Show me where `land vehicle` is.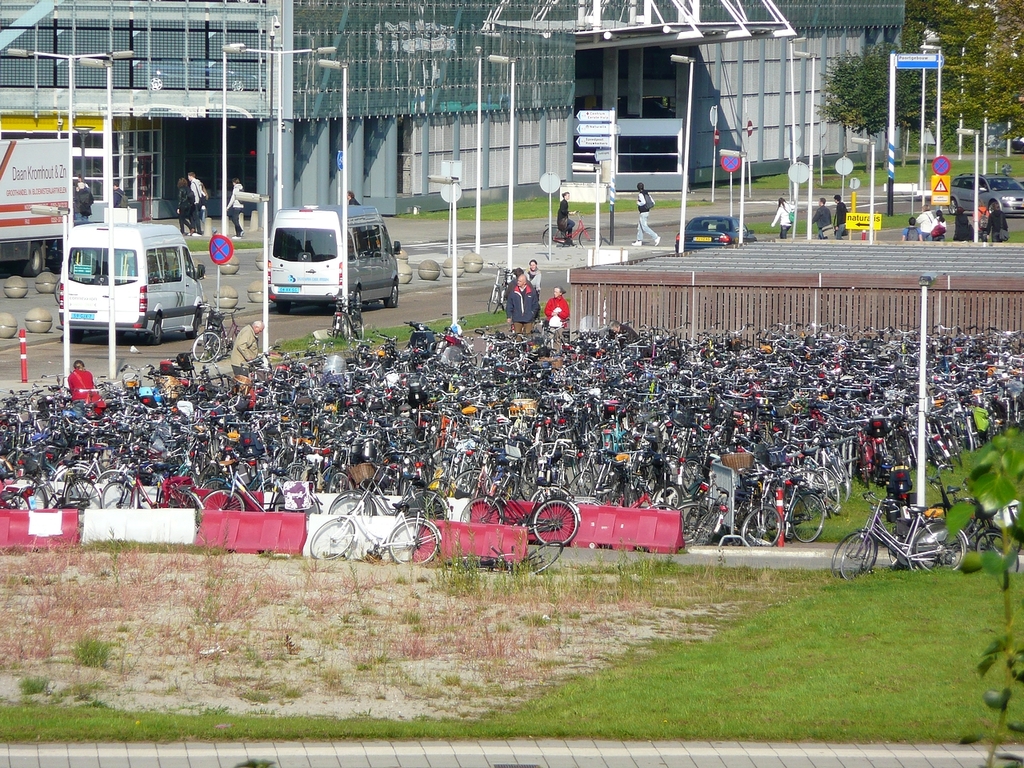
`land vehicle` is at 189, 299, 243, 371.
